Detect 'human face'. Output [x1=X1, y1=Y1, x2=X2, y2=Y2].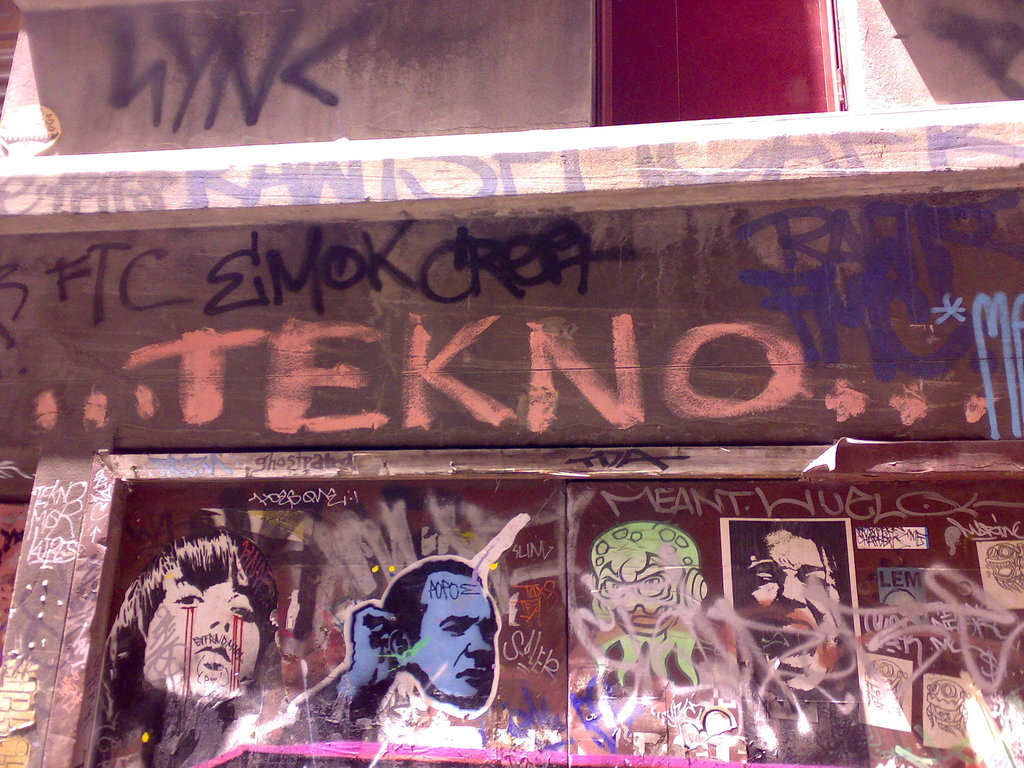
[x1=749, y1=527, x2=844, y2=689].
